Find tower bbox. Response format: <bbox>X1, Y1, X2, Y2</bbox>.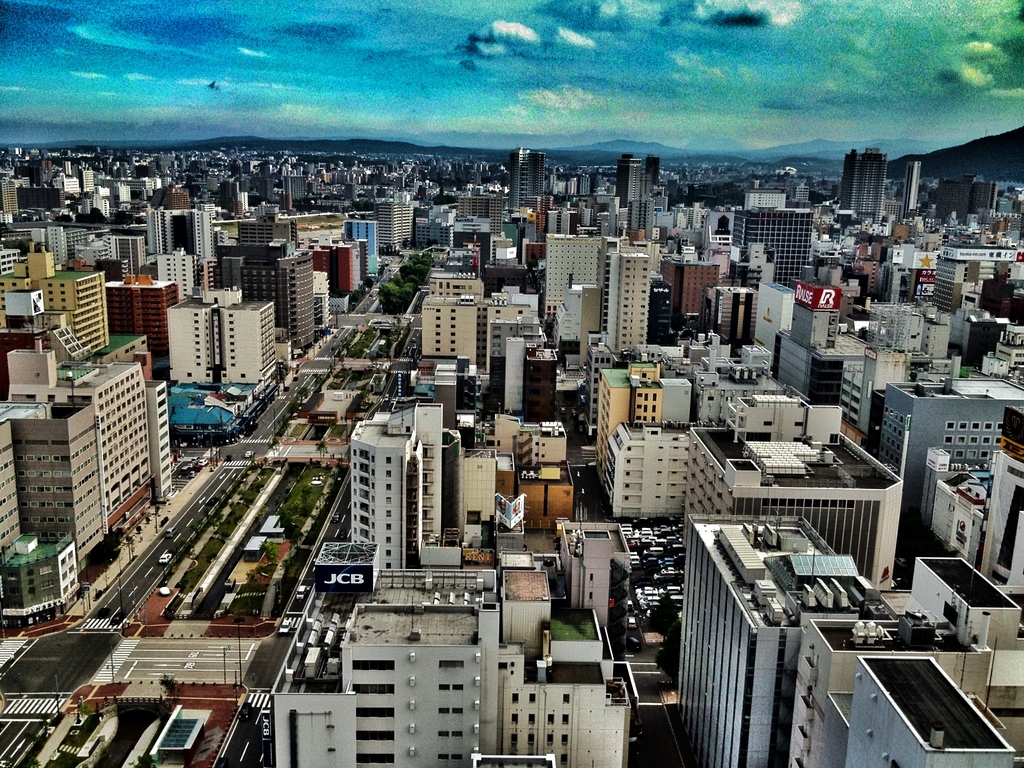
<bbox>876, 372, 1005, 558</bbox>.
